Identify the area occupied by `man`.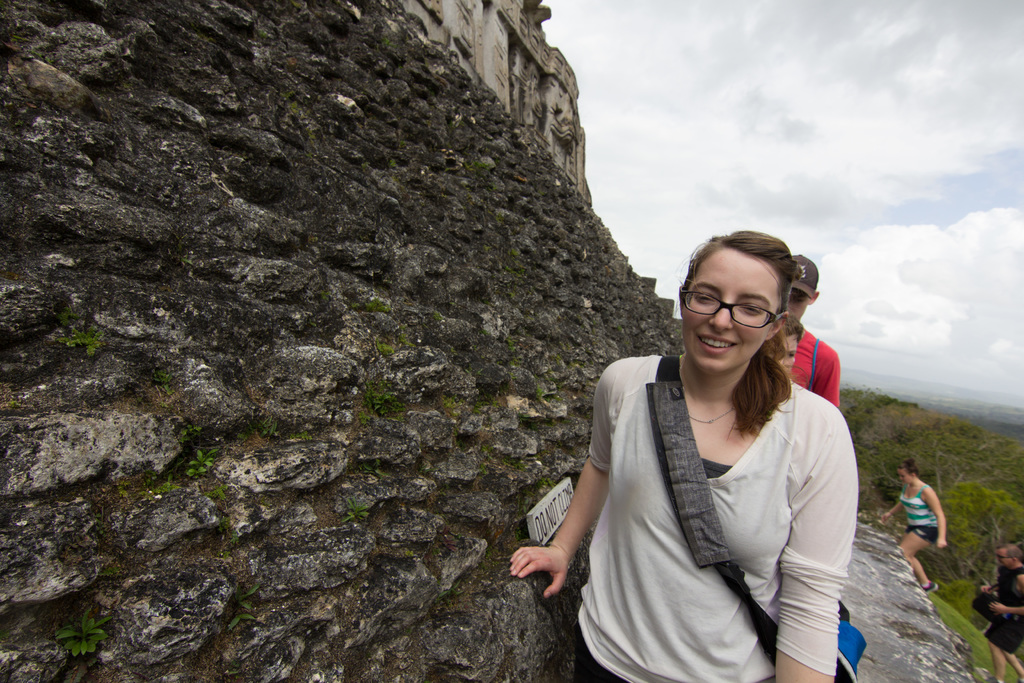
Area: box=[790, 255, 842, 409].
